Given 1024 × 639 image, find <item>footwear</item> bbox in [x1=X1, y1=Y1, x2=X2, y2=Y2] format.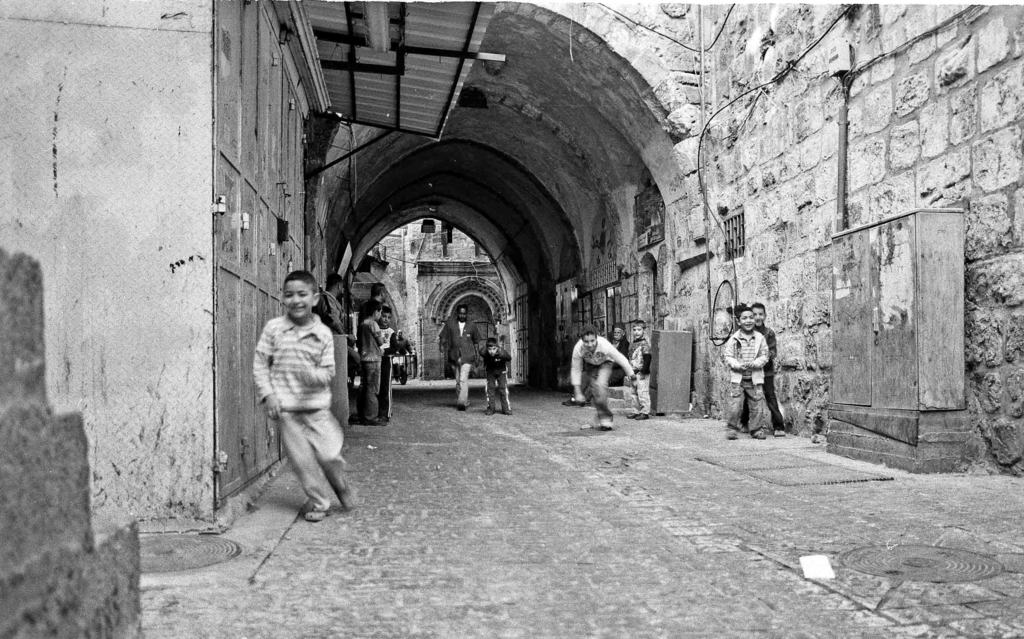
[x1=775, y1=424, x2=781, y2=437].
